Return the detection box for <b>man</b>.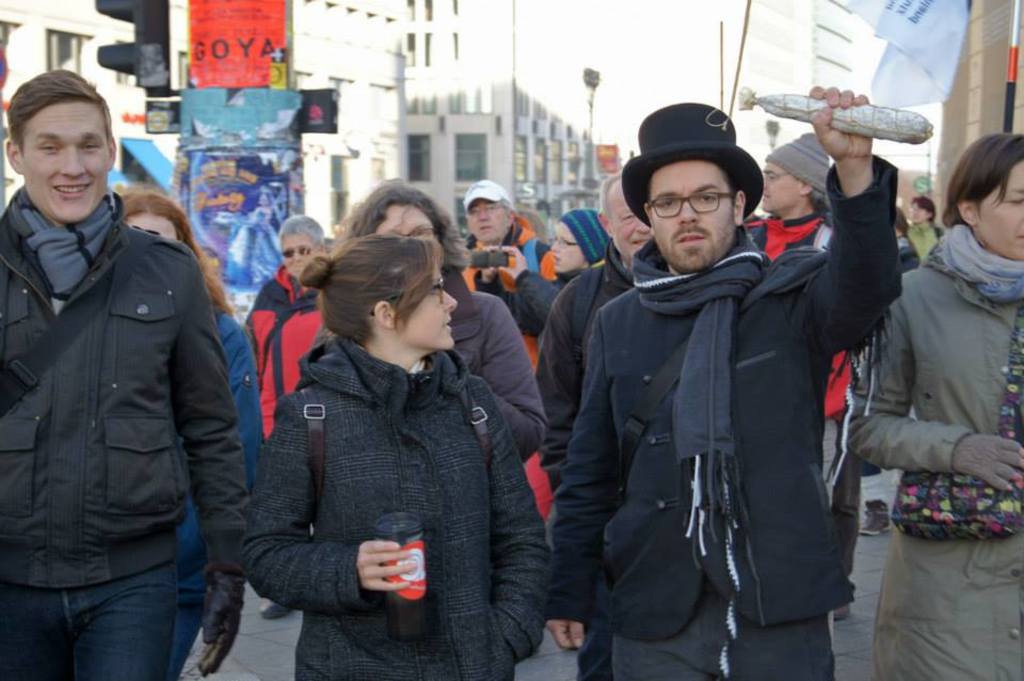
select_region(448, 175, 562, 379).
